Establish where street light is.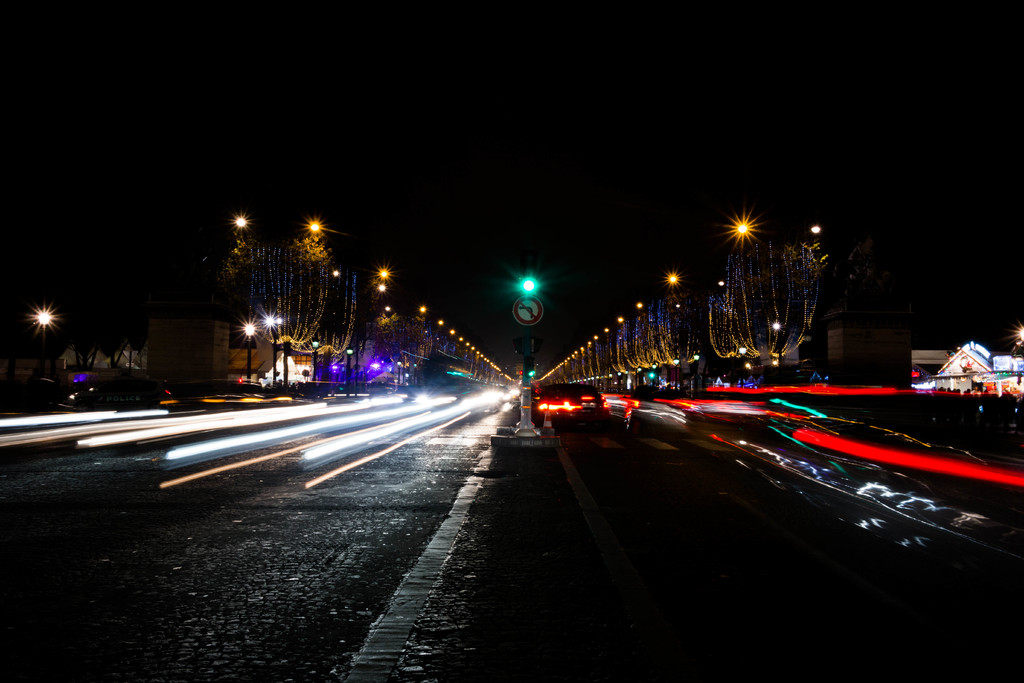
Established at box=[480, 353, 483, 359].
